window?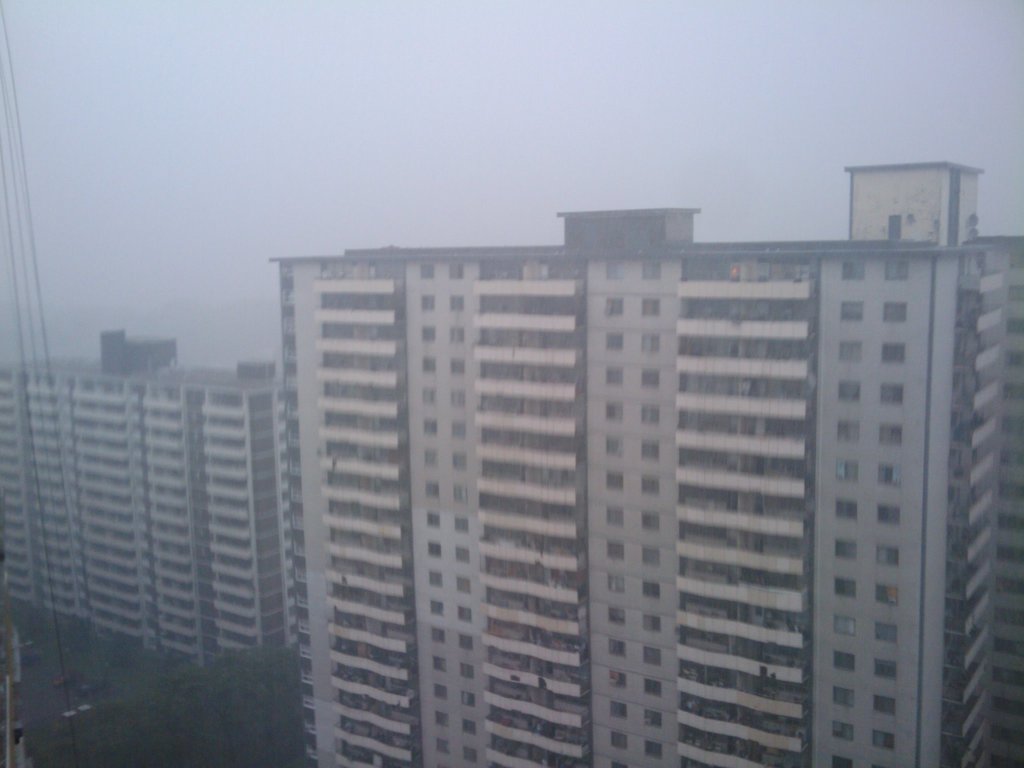
rect(876, 465, 904, 484)
